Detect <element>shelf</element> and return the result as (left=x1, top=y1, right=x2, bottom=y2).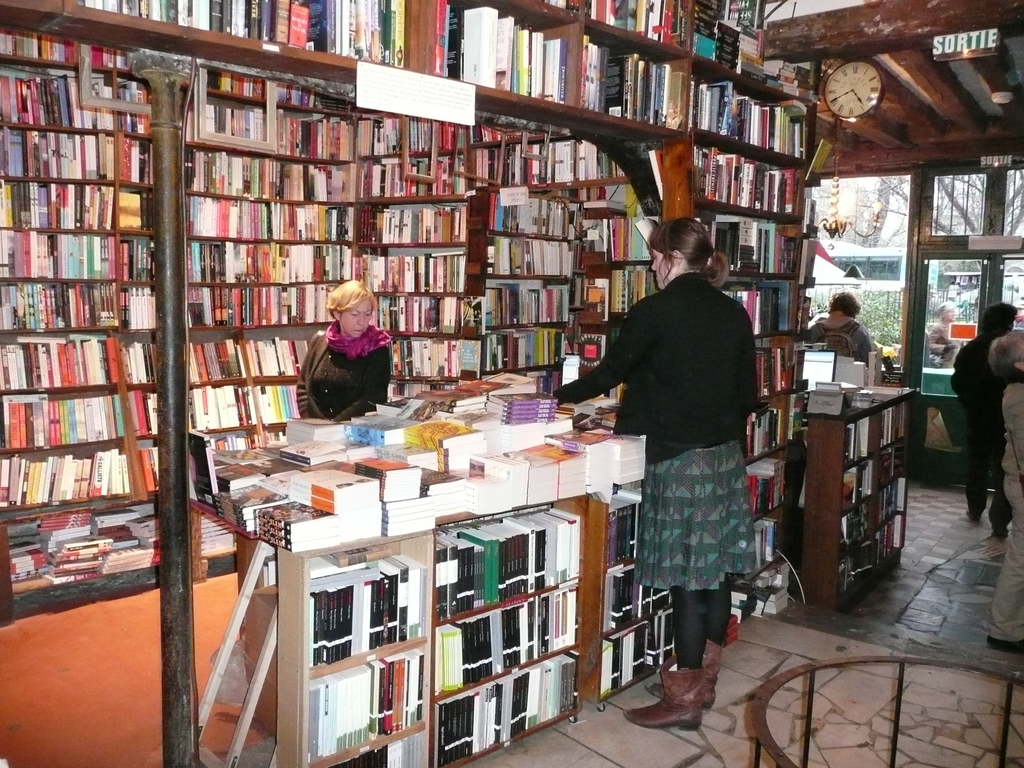
(left=190, top=241, right=345, bottom=279).
